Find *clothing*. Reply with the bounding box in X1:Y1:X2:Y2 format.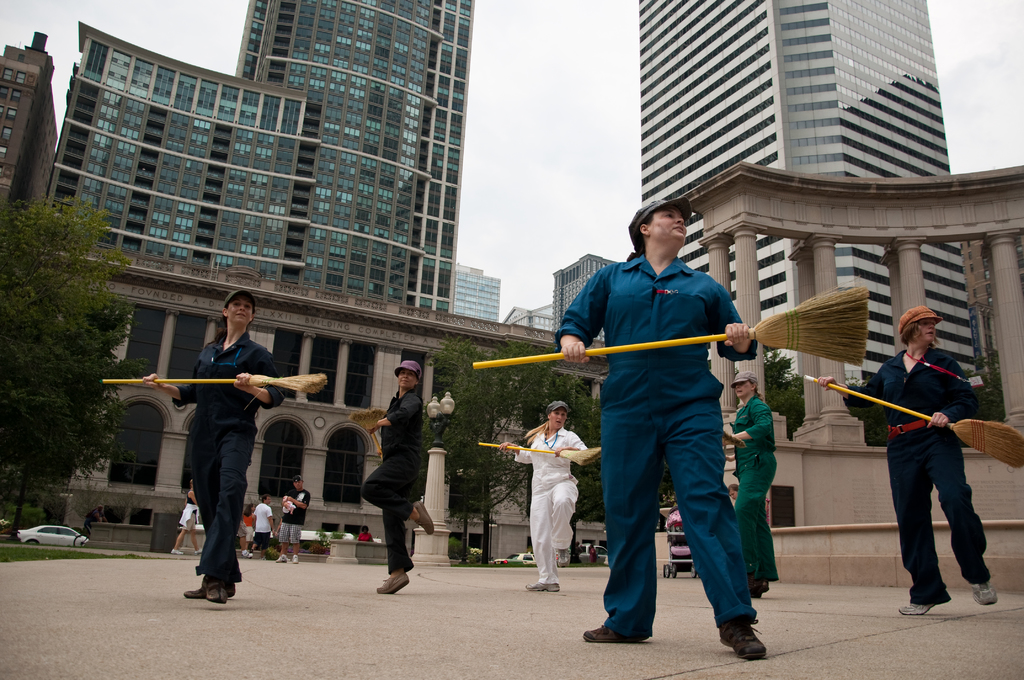
553:249:759:621.
